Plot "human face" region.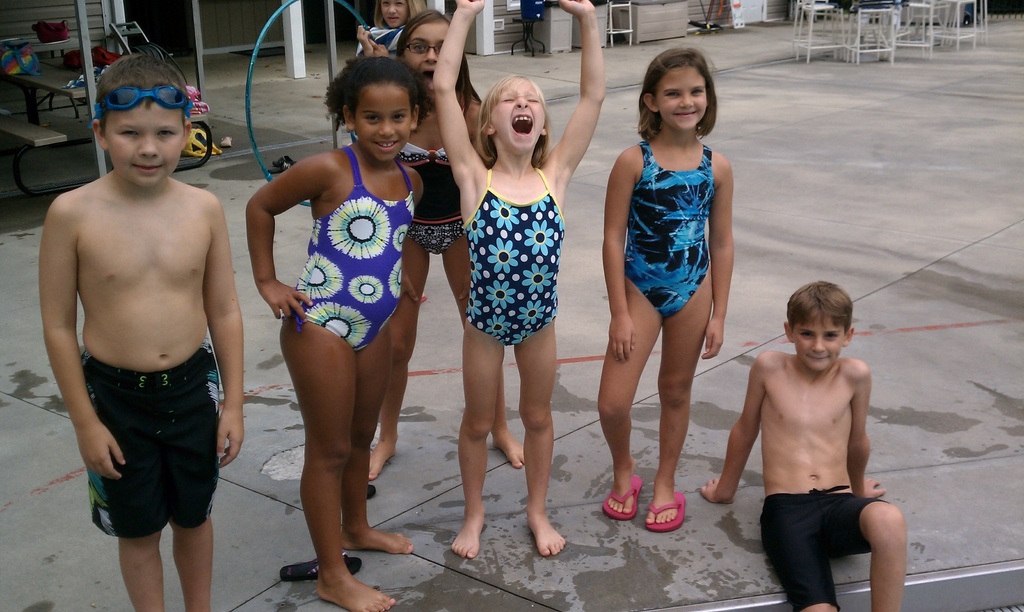
Plotted at x1=658, y1=68, x2=705, y2=131.
